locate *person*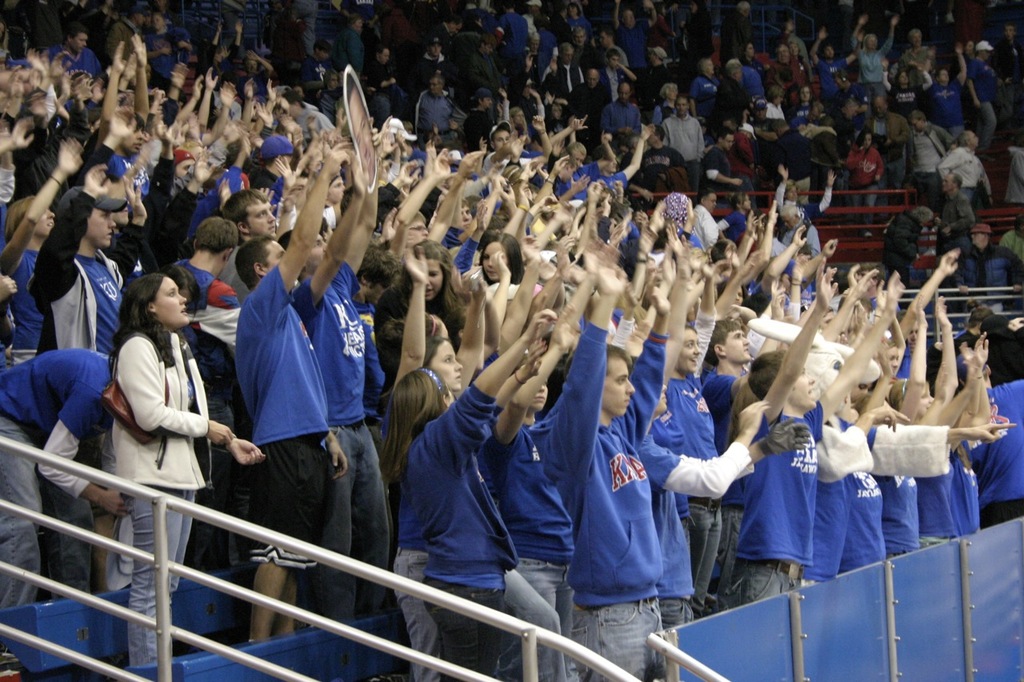
(690, 58, 714, 114)
